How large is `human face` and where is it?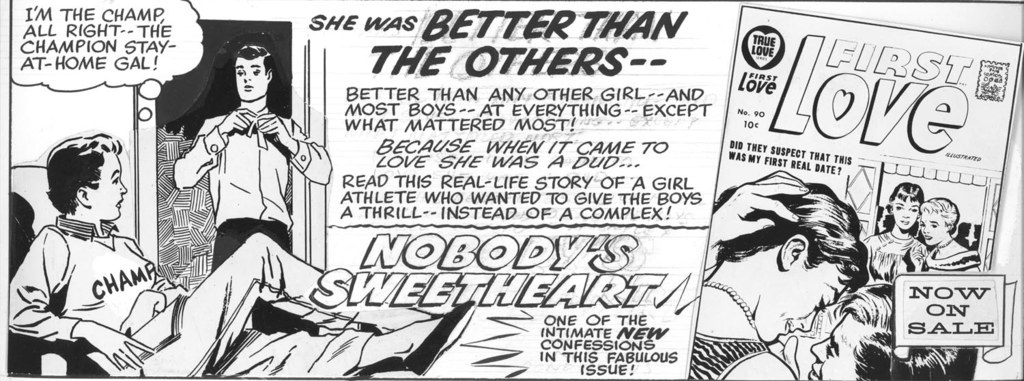
Bounding box: BBox(914, 206, 950, 246).
